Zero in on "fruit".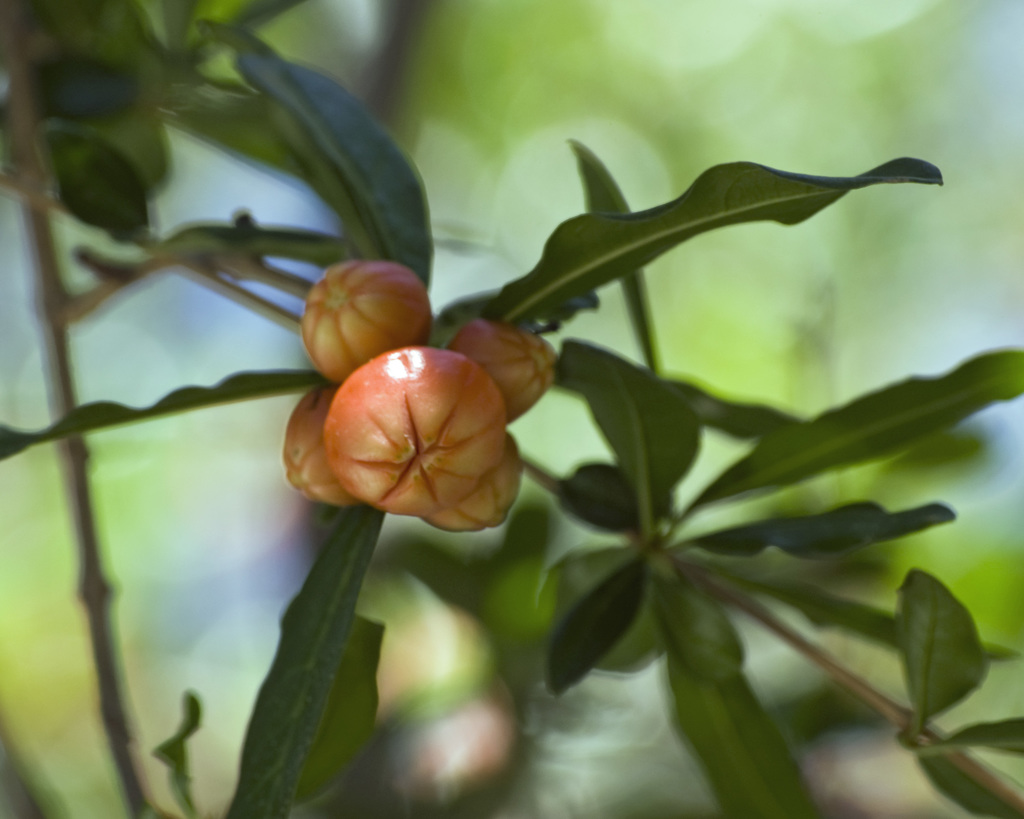
Zeroed in: box=[288, 346, 528, 536].
